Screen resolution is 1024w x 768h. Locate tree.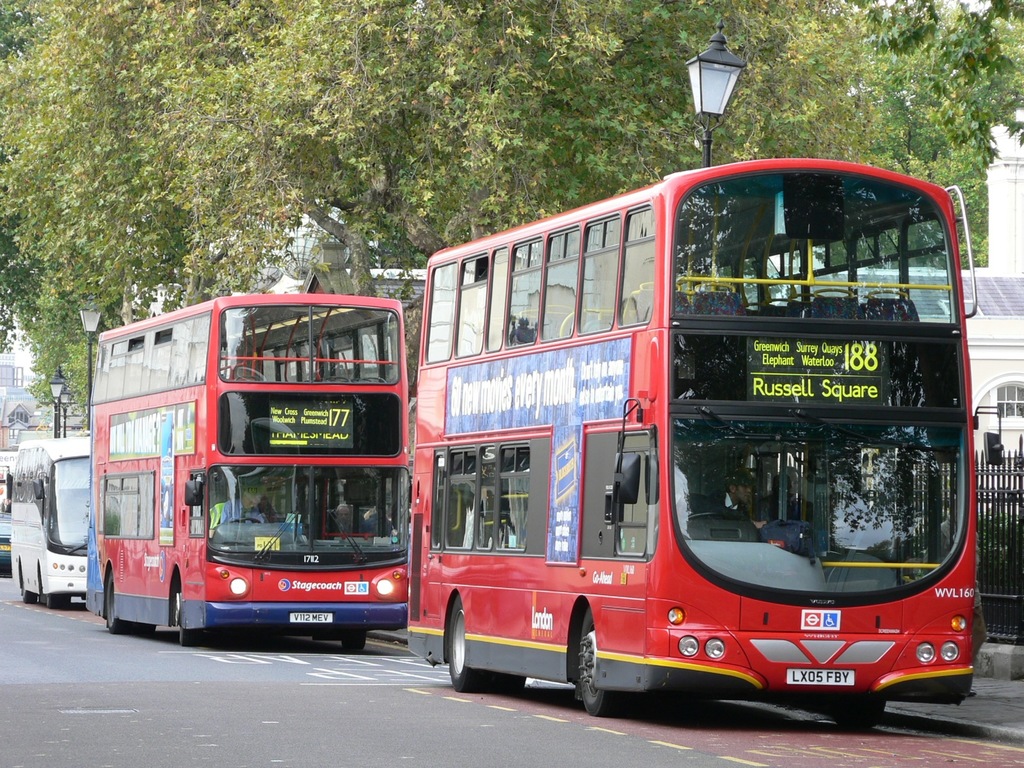
bbox=(18, 275, 111, 431).
